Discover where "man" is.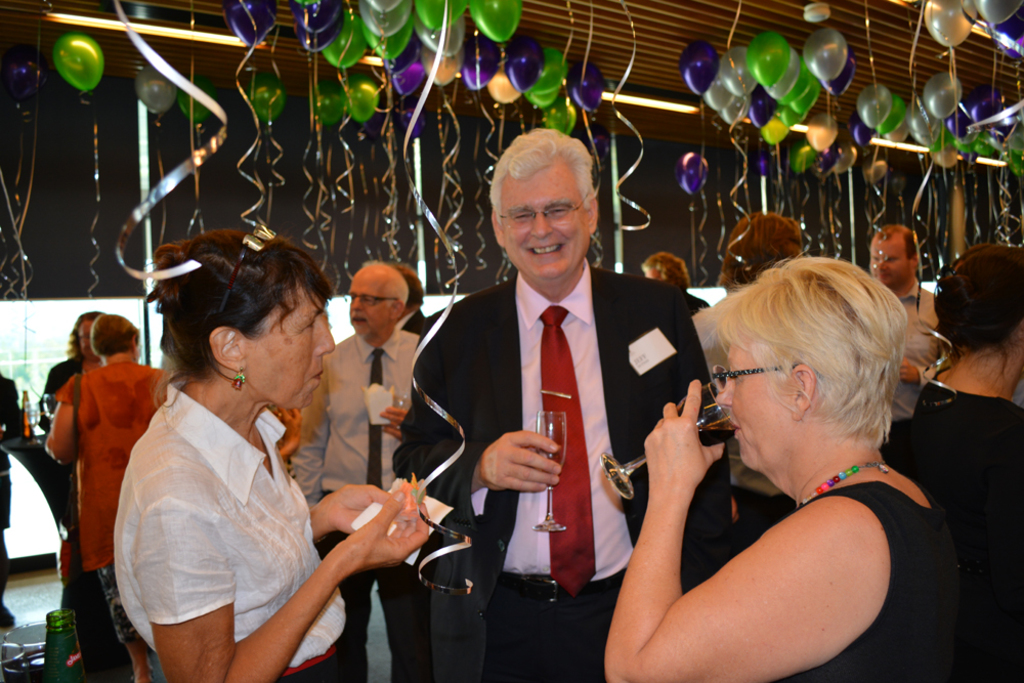
Discovered at <region>868, 218, 944, 447</region>.
